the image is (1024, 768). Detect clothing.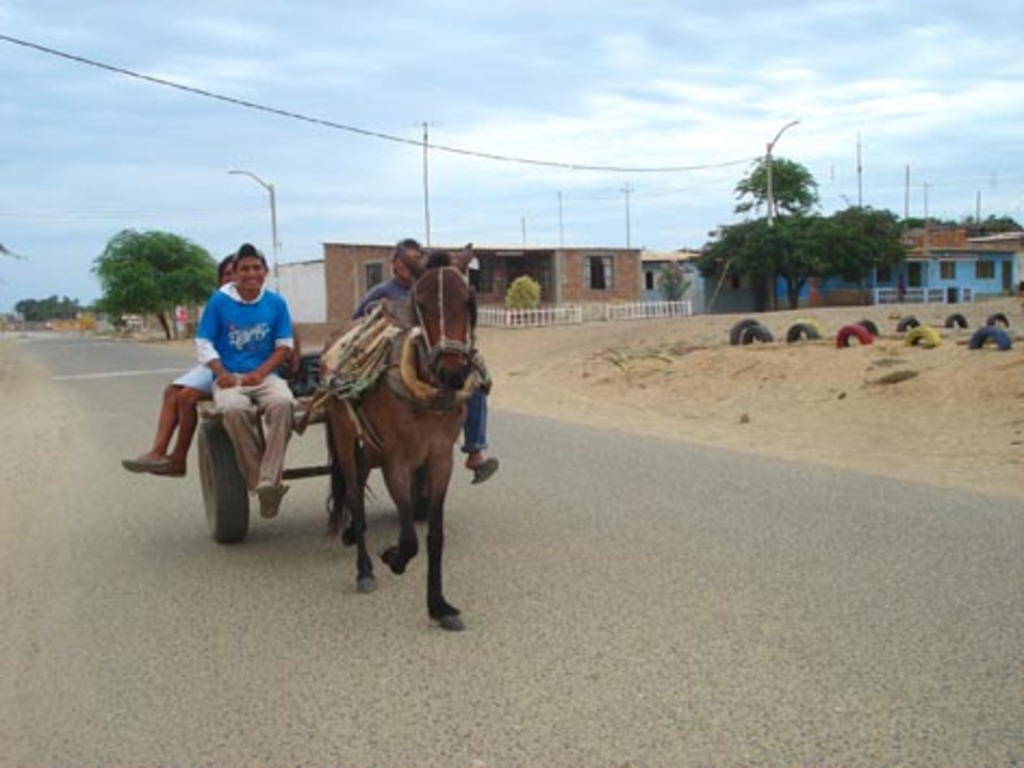
Detection: box=[356, 273, 490, 449].
